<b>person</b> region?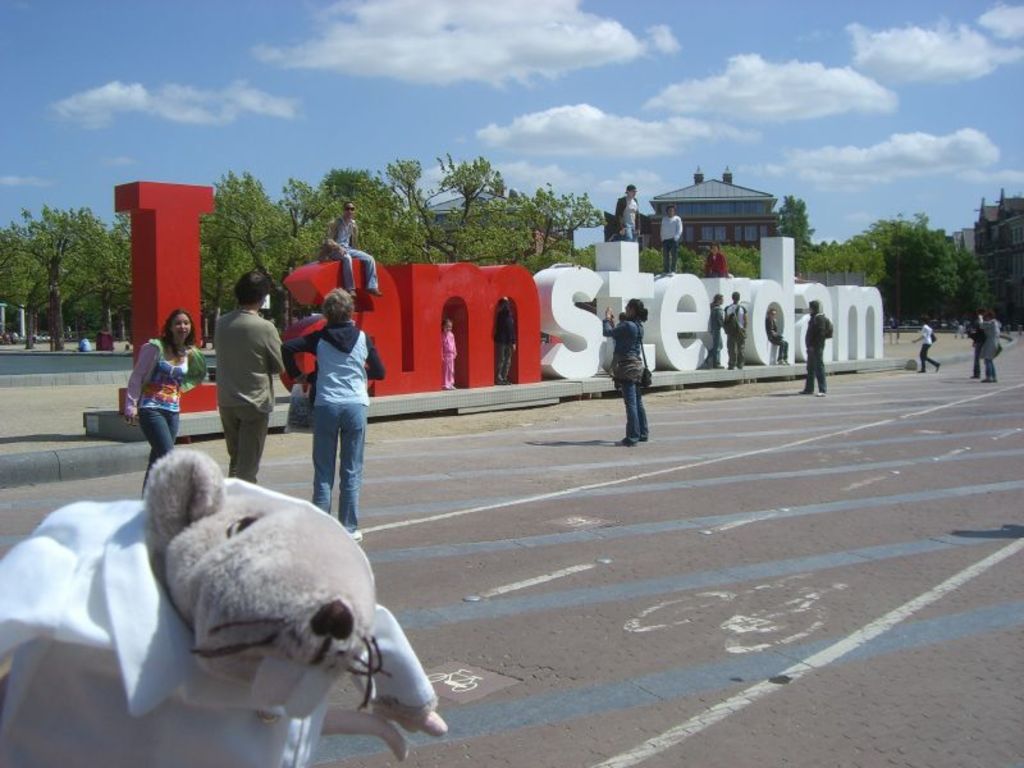
bbox=(709, 292, 726, 367)
